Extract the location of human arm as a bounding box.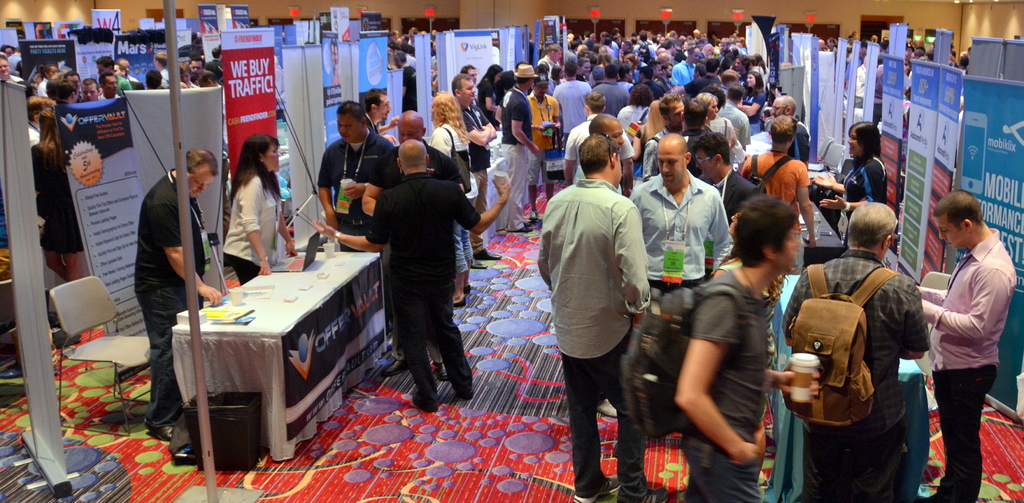
bbox(561, 126, 577, 183).
